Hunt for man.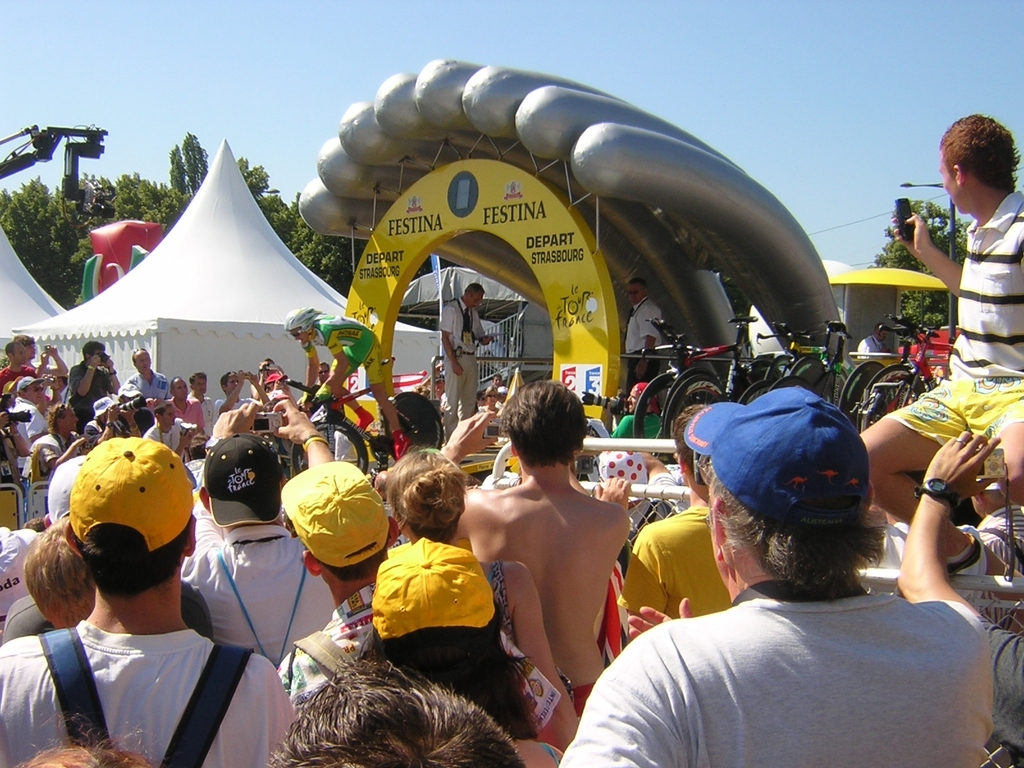
Hunted down at box(287, 309, 407, 455).
